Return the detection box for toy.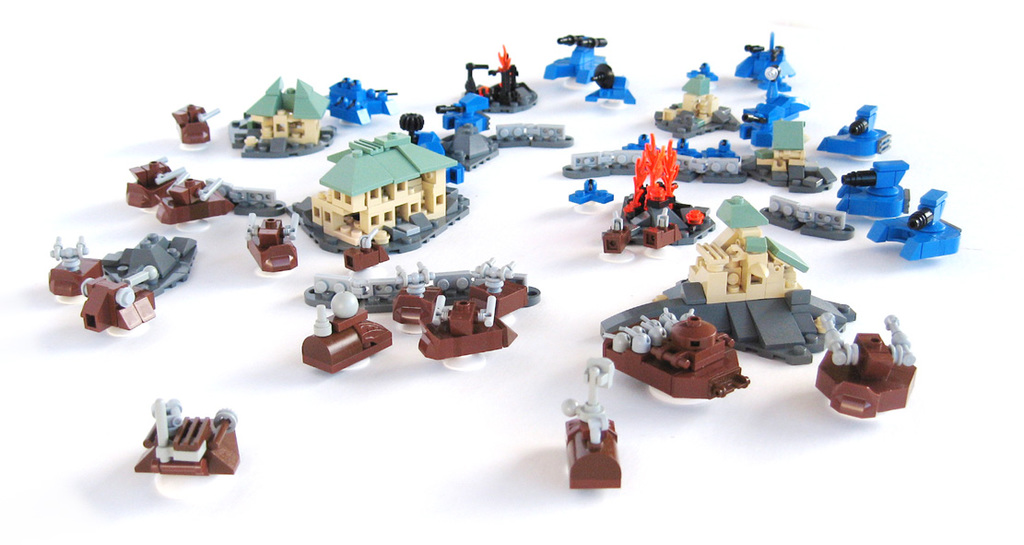
732/30/795/81.
